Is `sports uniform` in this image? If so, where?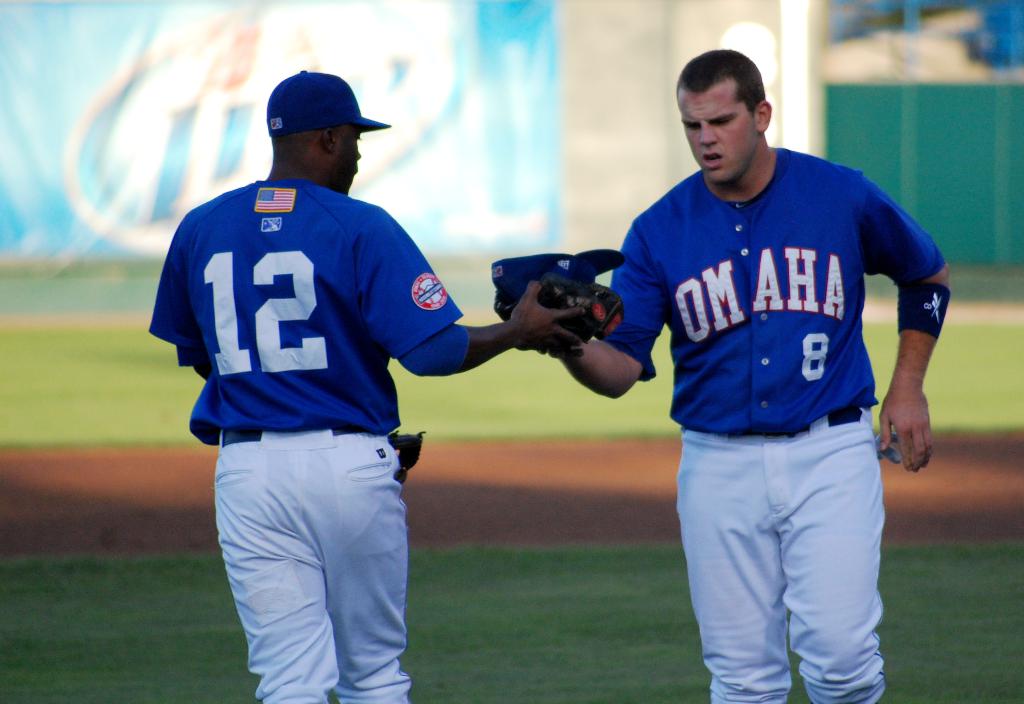
Yes, at 595, 135, 950, 701.
